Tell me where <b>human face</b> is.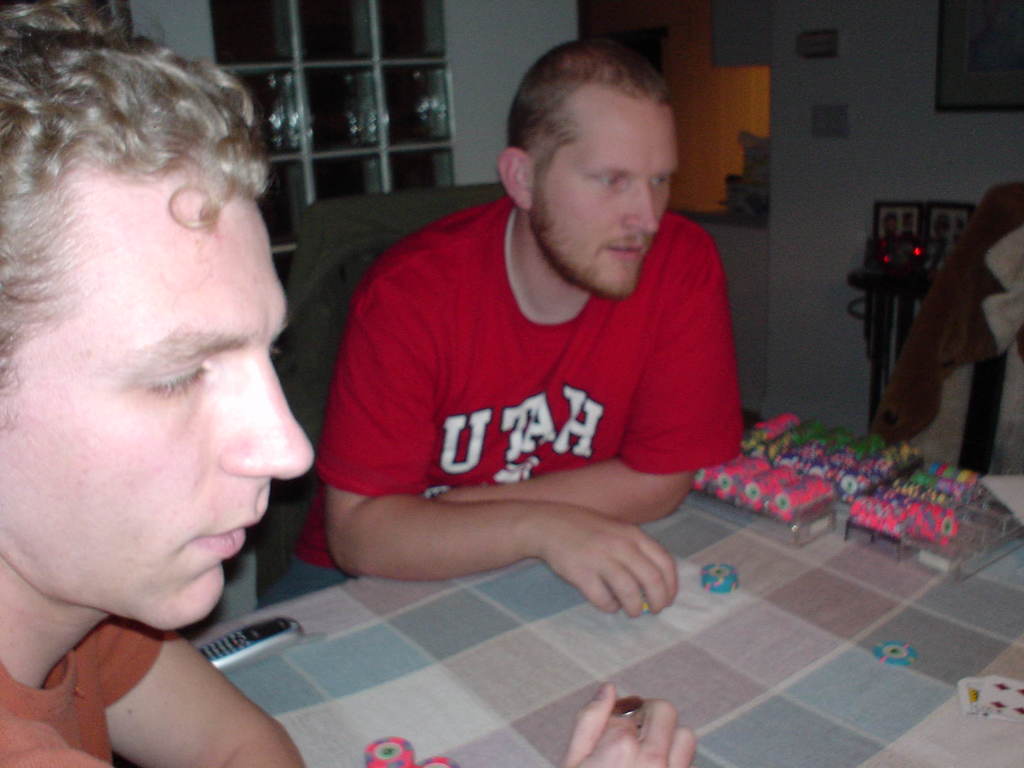
<b>human face</b> is at crop(540, 103, 678, 295).
